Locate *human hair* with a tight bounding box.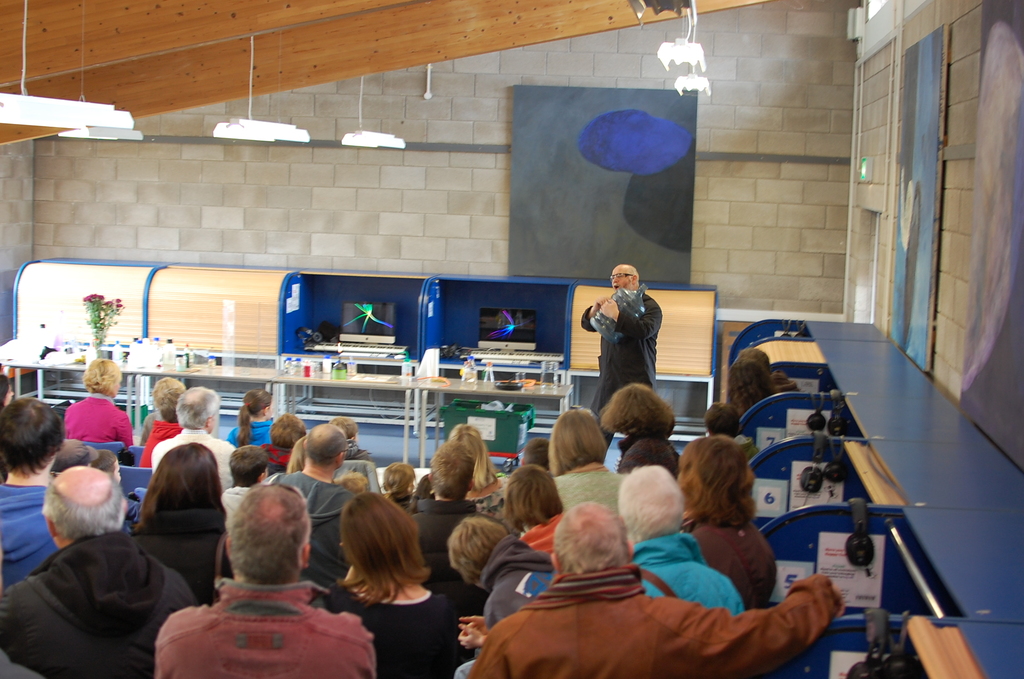
515:437:554:473.
